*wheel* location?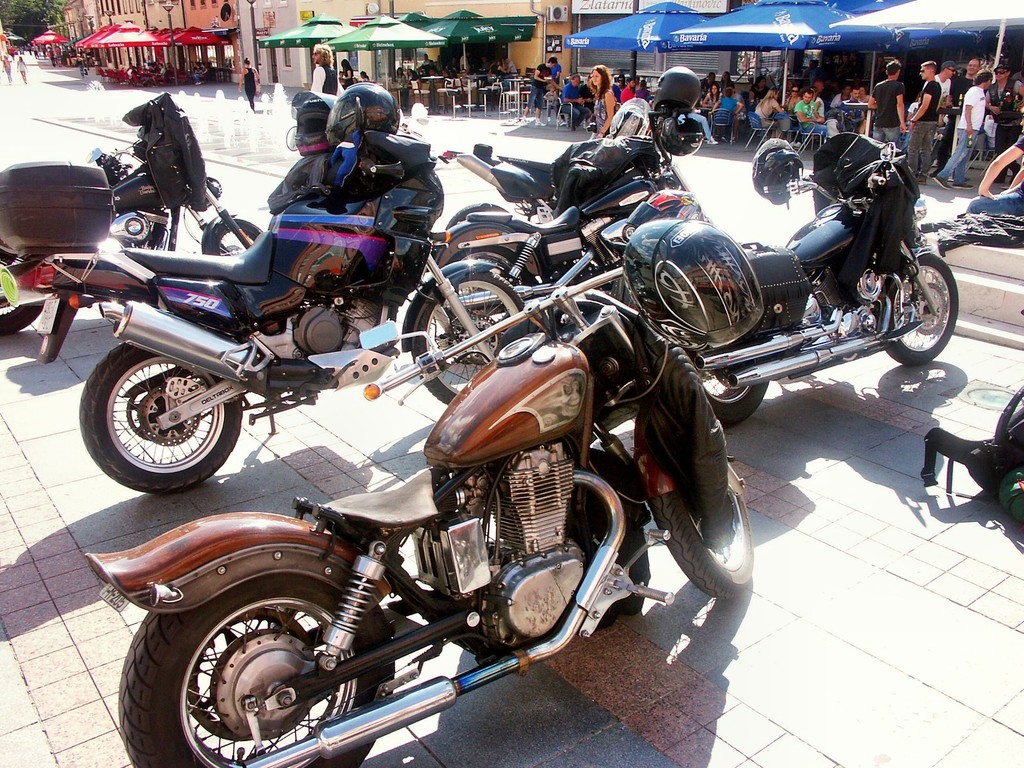
209 217 262 255
